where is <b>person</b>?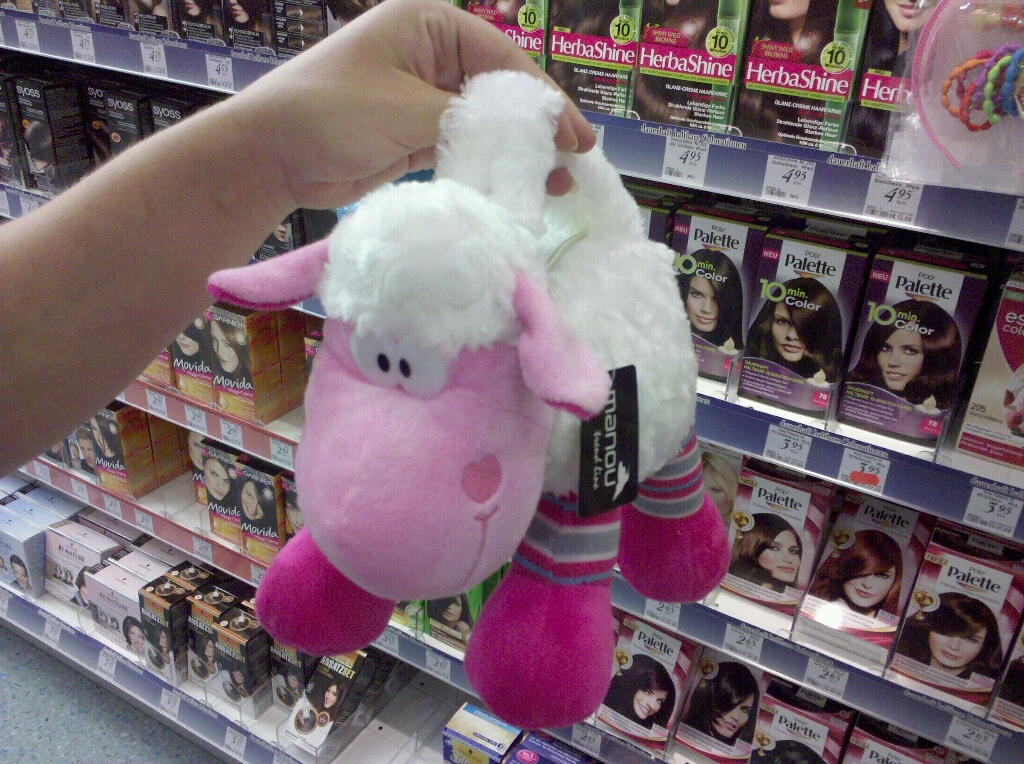
l=316, t=678, r=348, b=712.
